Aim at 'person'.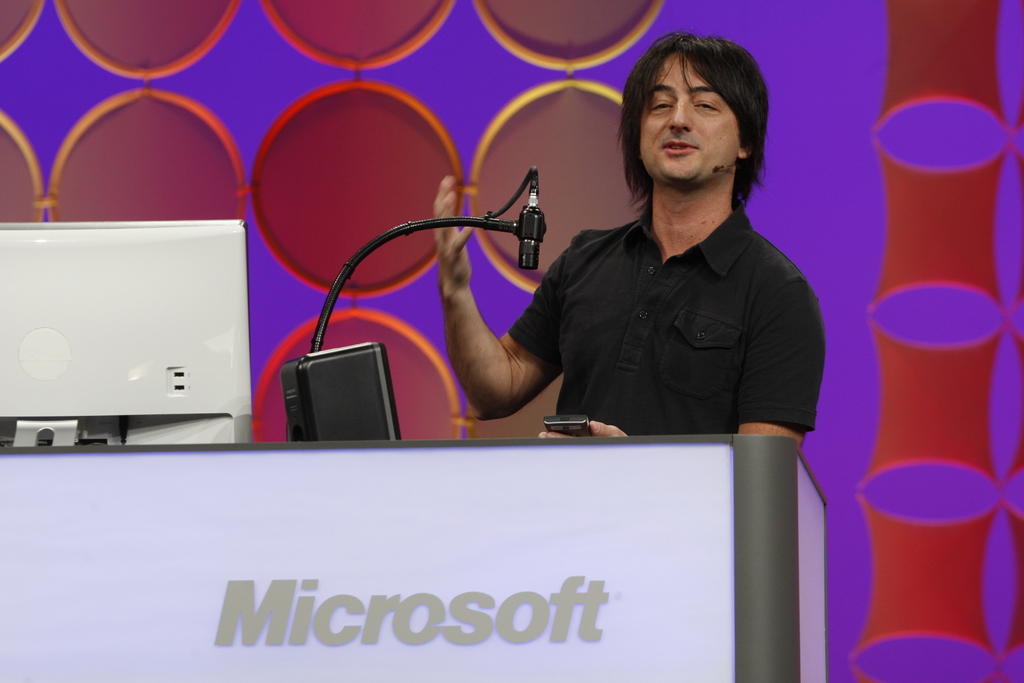
Aimed at (434,31,828,464).
